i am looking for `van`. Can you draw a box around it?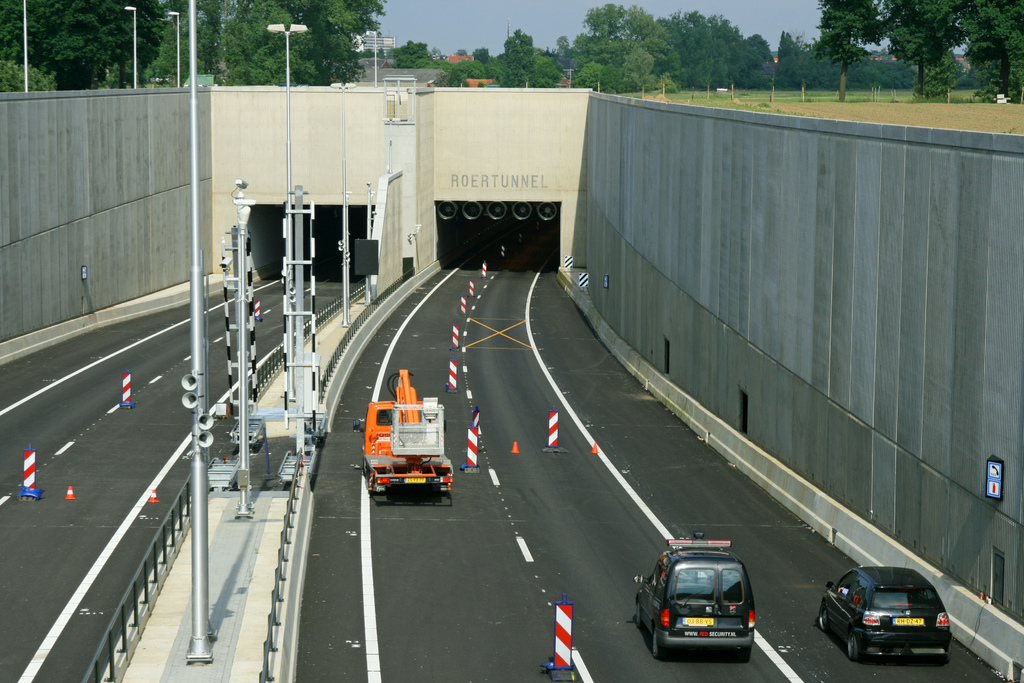
Sure, the bounding box is <bbox>351, 366, 455, 495</bbox>.
